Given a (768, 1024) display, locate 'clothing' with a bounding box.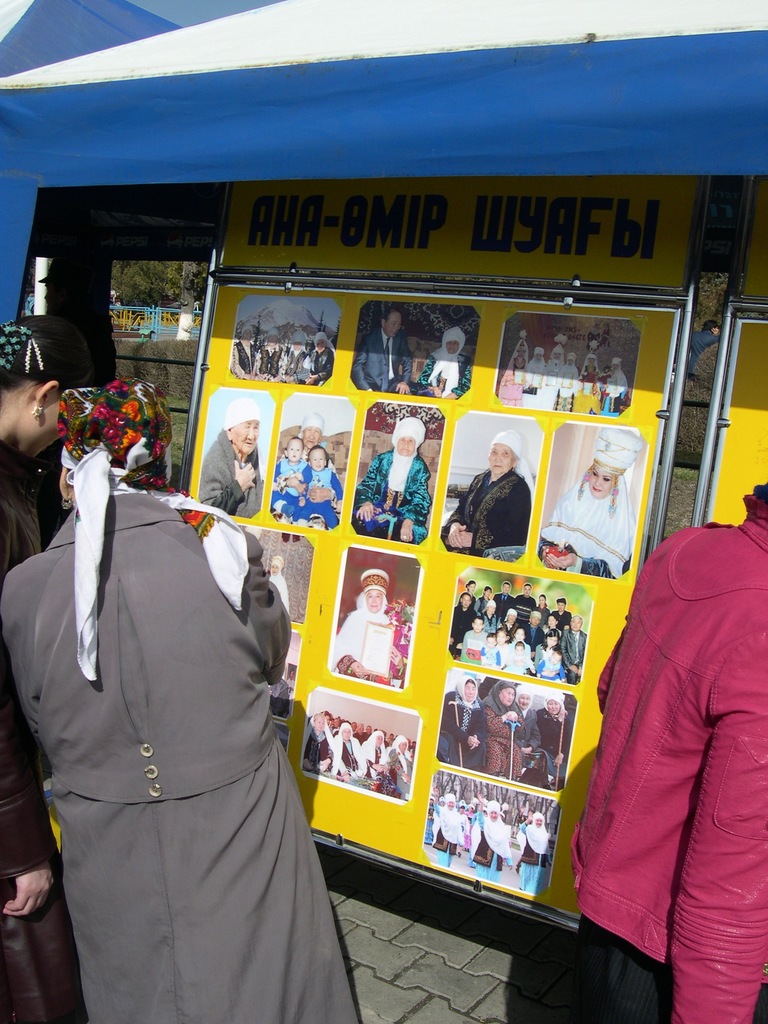
Located: BBox(270, 676, 288, 717).
